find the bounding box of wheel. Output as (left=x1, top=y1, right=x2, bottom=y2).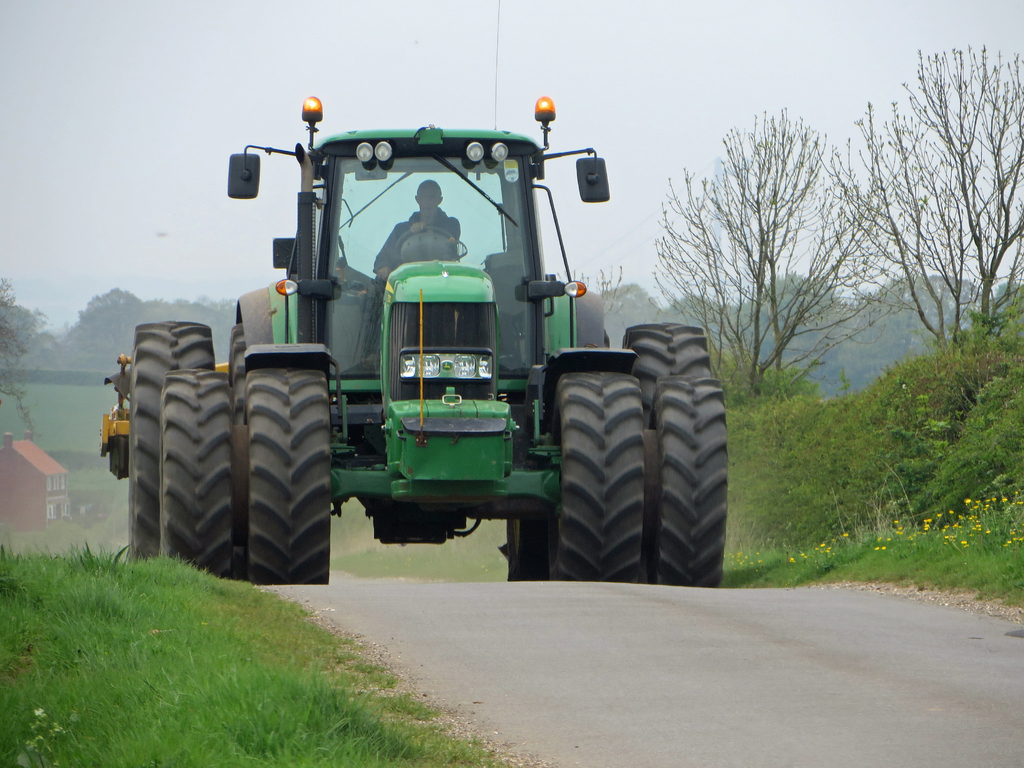
(left=158, top=369, right=232, bottom=579).
